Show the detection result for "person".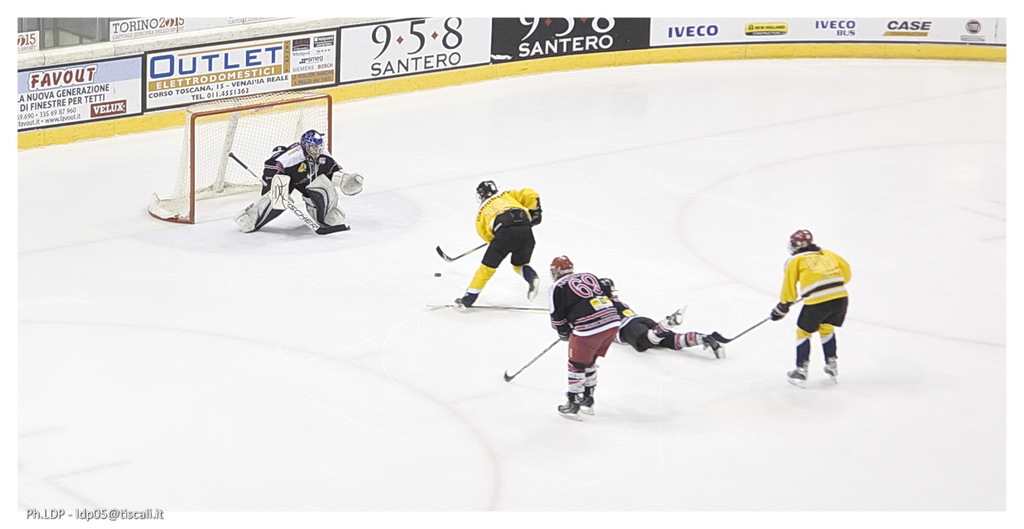
locate(454, 177, 543, 308).
